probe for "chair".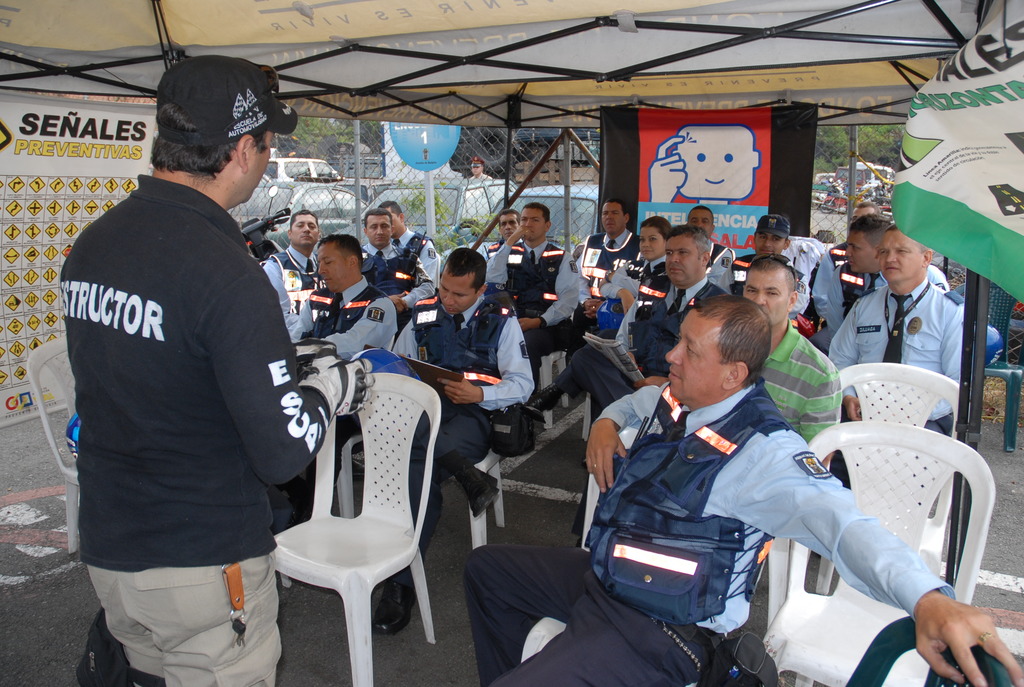
Probe result: bbox=(23, 333, 79, 557).
